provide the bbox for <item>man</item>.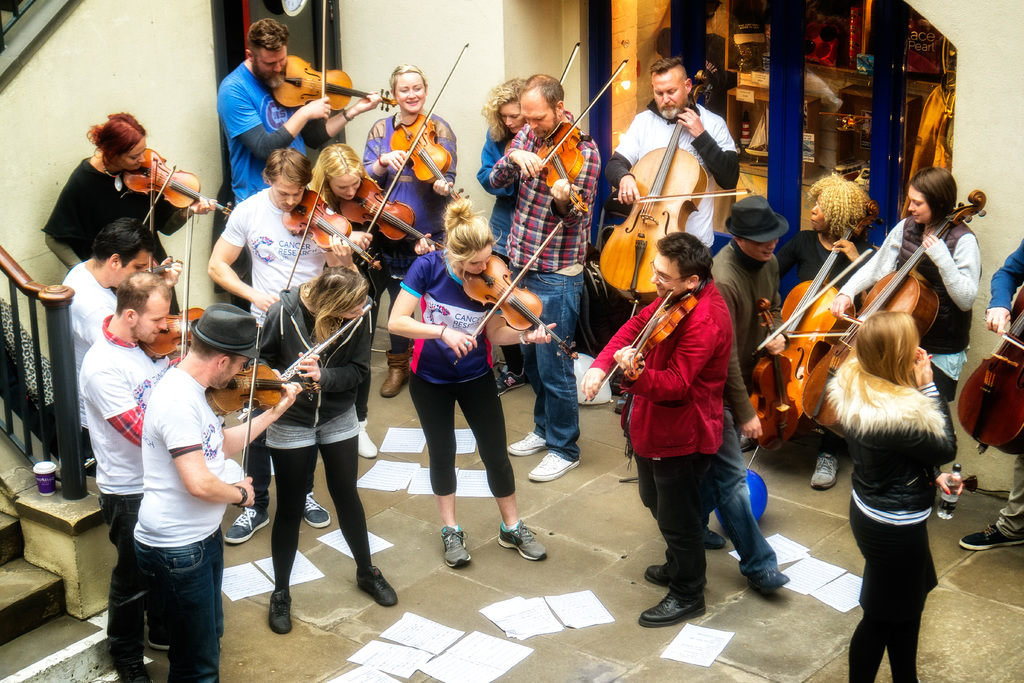
581/231/736/629.
